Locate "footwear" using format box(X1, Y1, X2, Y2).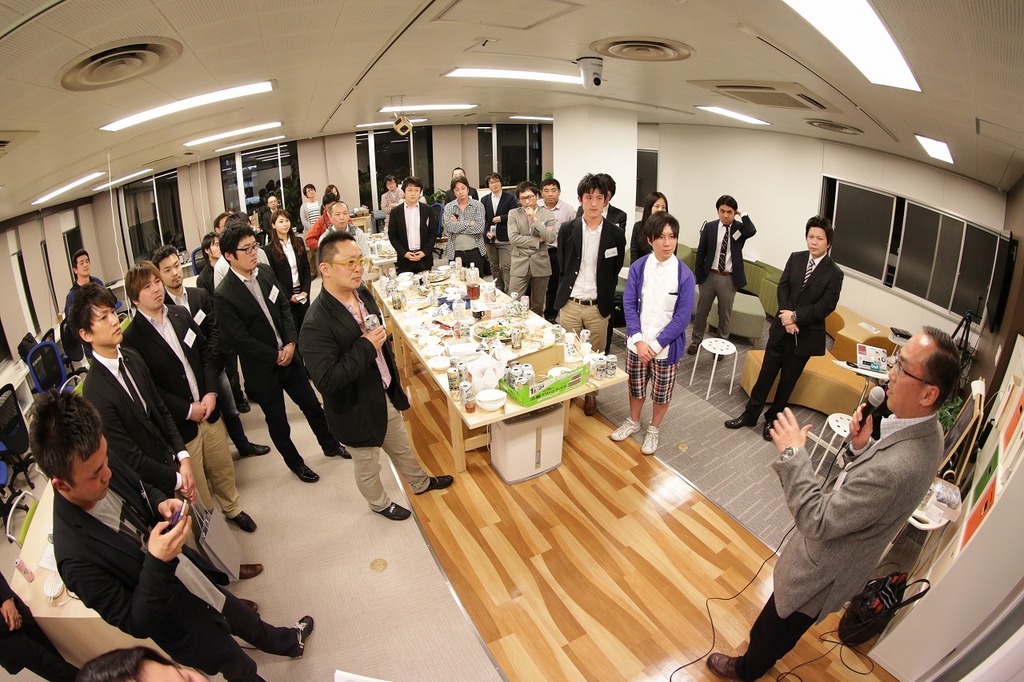
box(235, 393, 250, 413).
